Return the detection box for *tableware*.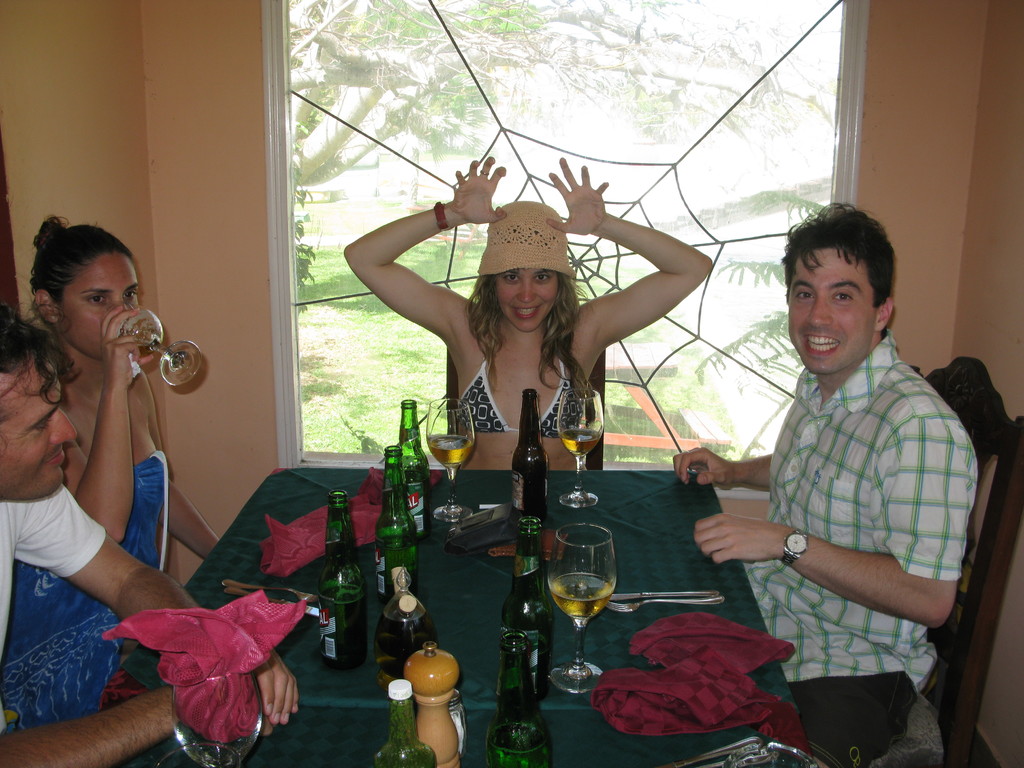
rect(172, 676, 265, 767).
